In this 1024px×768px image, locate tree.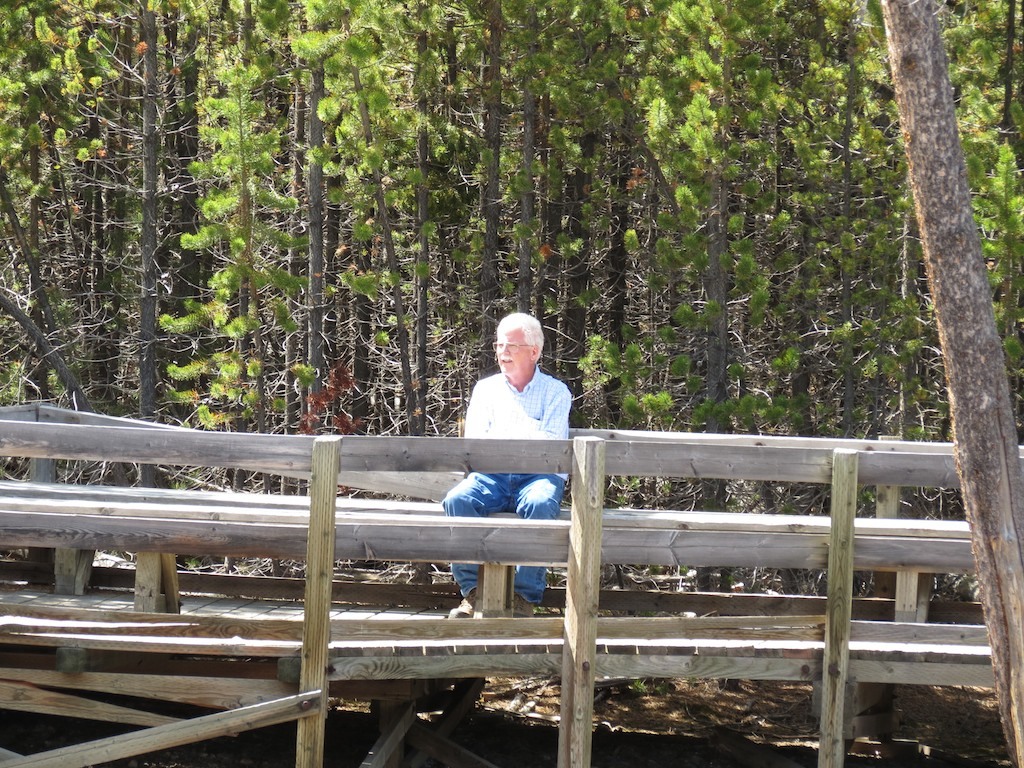
Bounding box: x1=5 y1=7 x2=208 y2=452.
